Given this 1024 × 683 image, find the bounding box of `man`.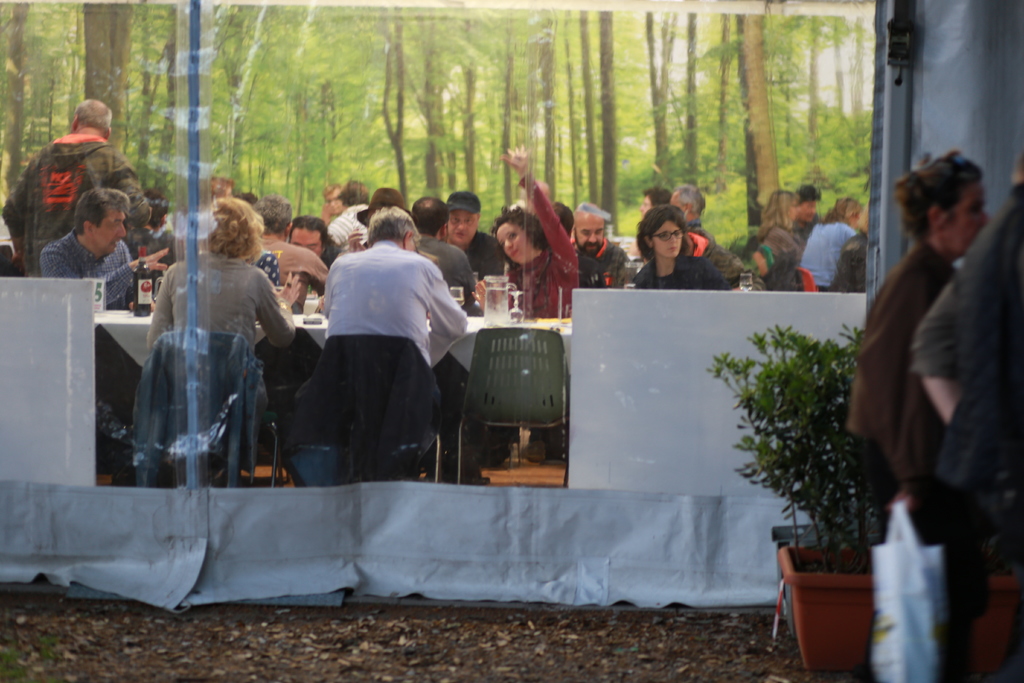
select_region(289, 205, 467, 498).
